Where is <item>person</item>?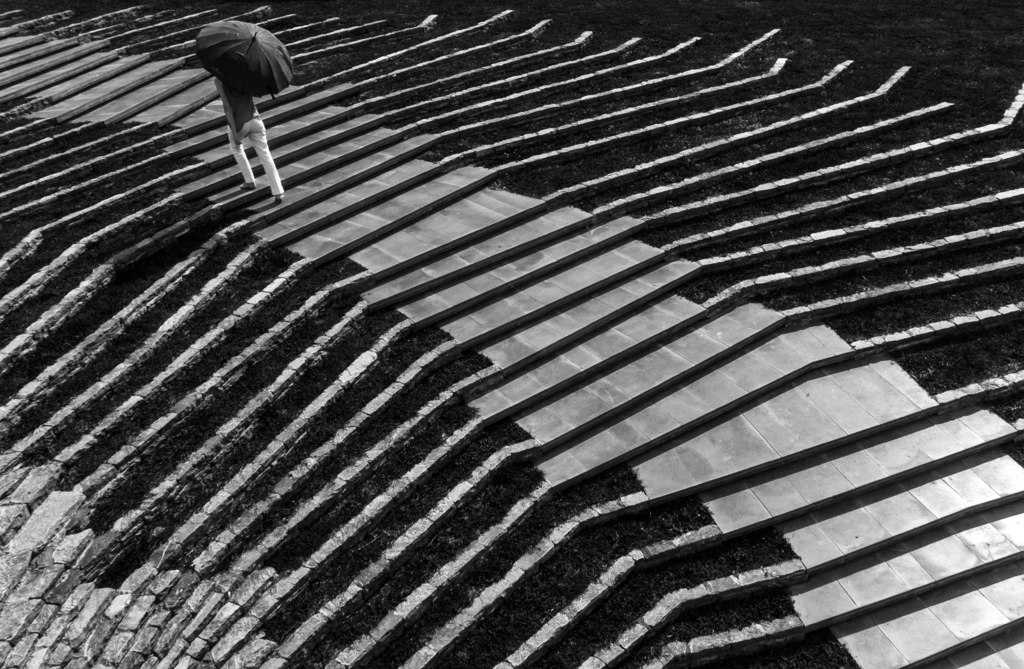
211/74/282/201.
